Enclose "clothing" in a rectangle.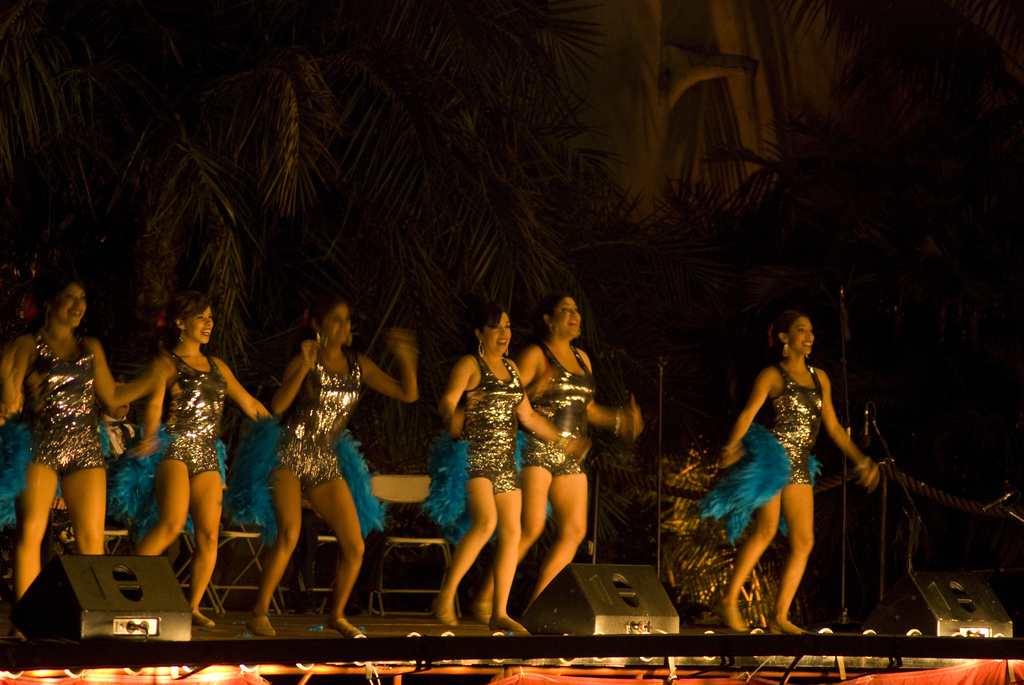
BBox(16, 320, 113, 456).
